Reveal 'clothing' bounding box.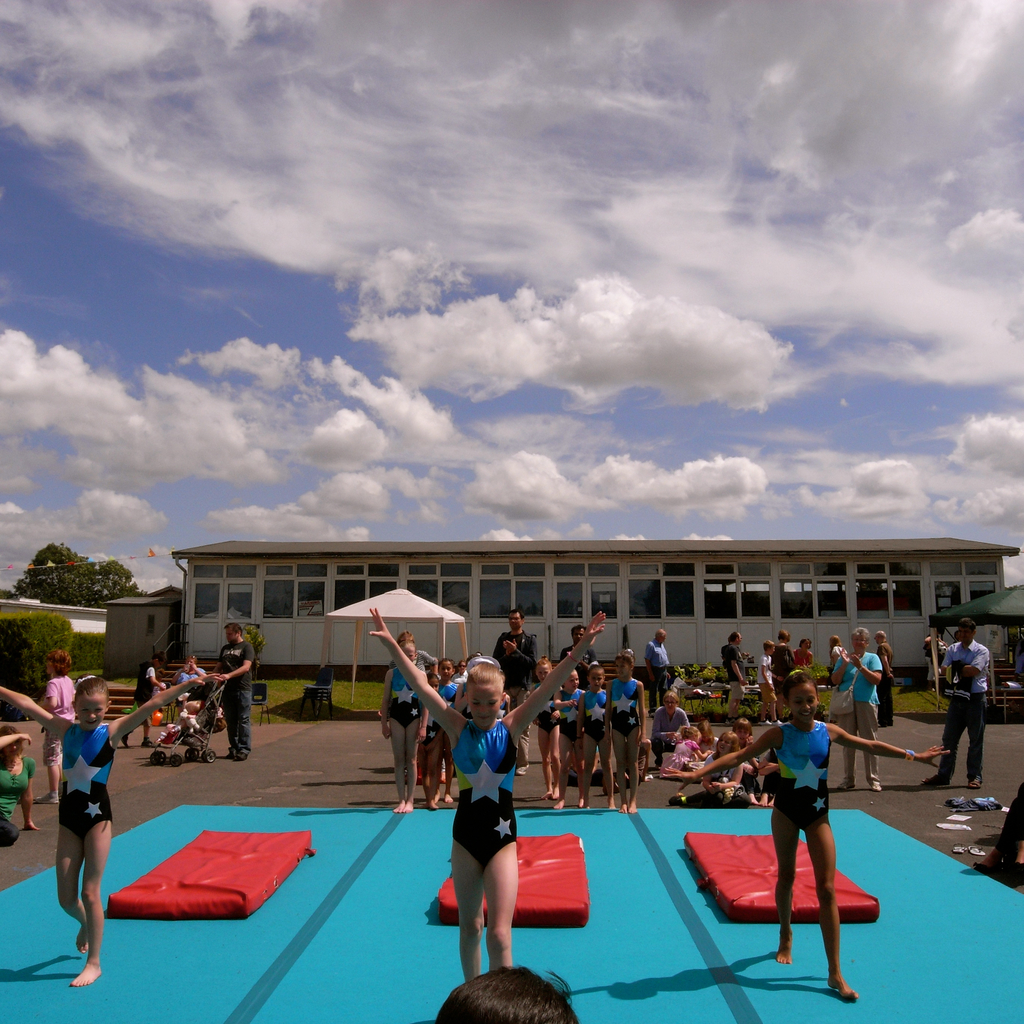
Revealed: bbox=[129, 659, 155, 717].
